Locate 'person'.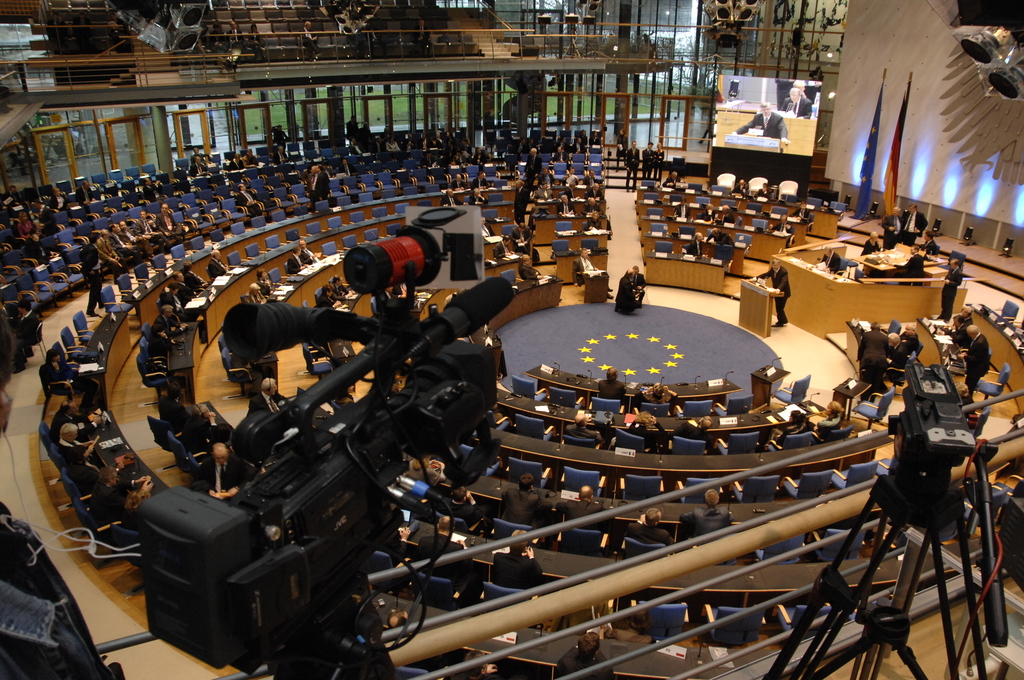
Bounding box: 819:245:842:273.
